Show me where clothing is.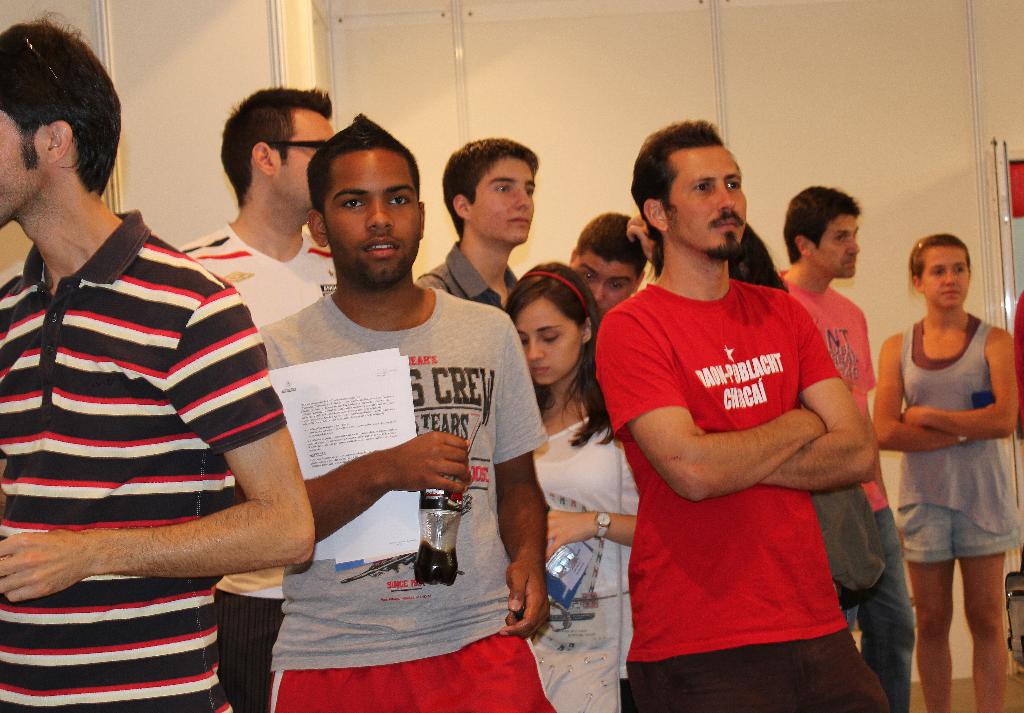
clothing is at pyautogui.locateOnScreen(509, 400, 639, 712).
